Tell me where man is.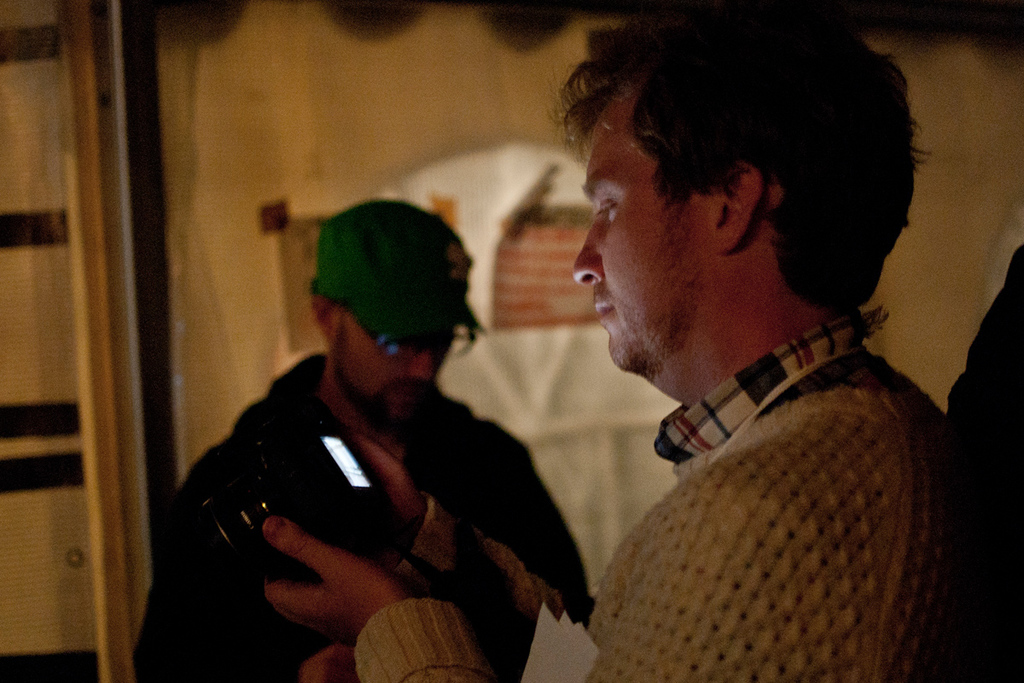
man is at (260, 0, 944, 682).
